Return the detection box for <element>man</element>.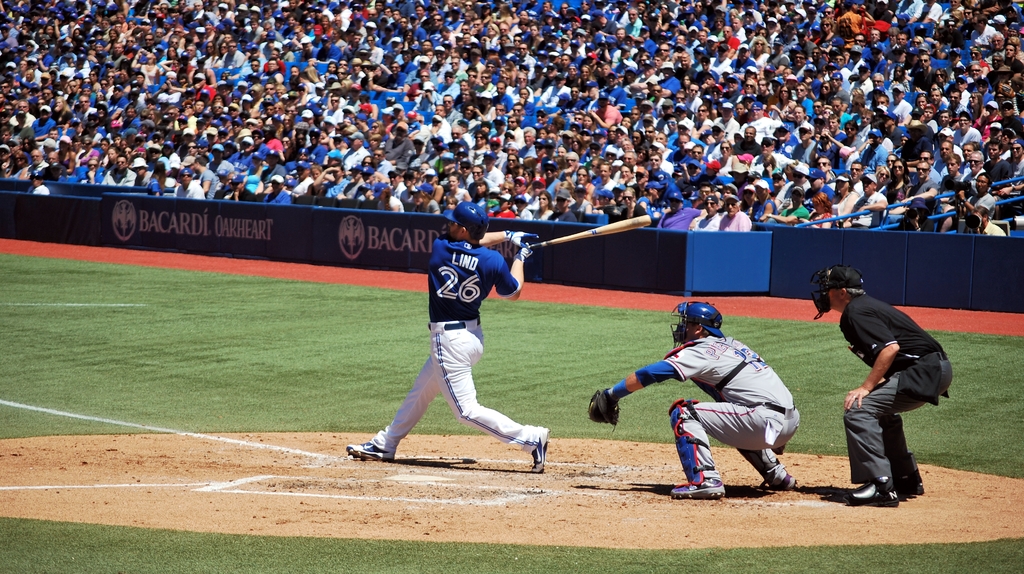
[195,156,218,199].
